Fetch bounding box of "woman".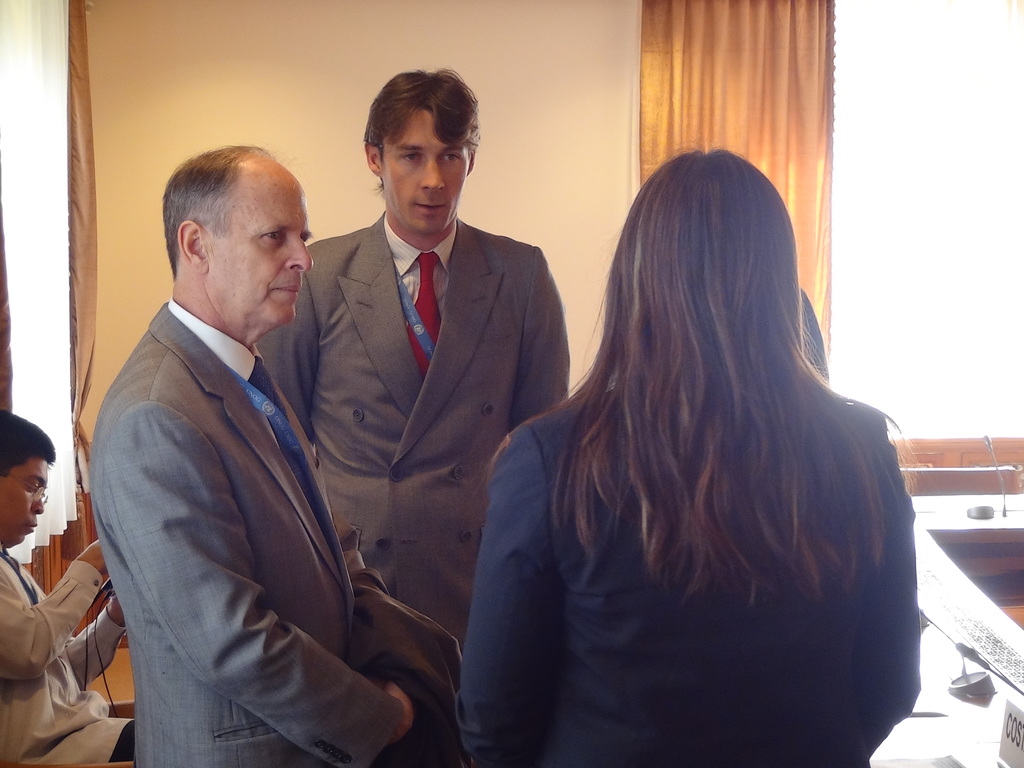
Bbox: bbox=(458, 113, 926, 756).
